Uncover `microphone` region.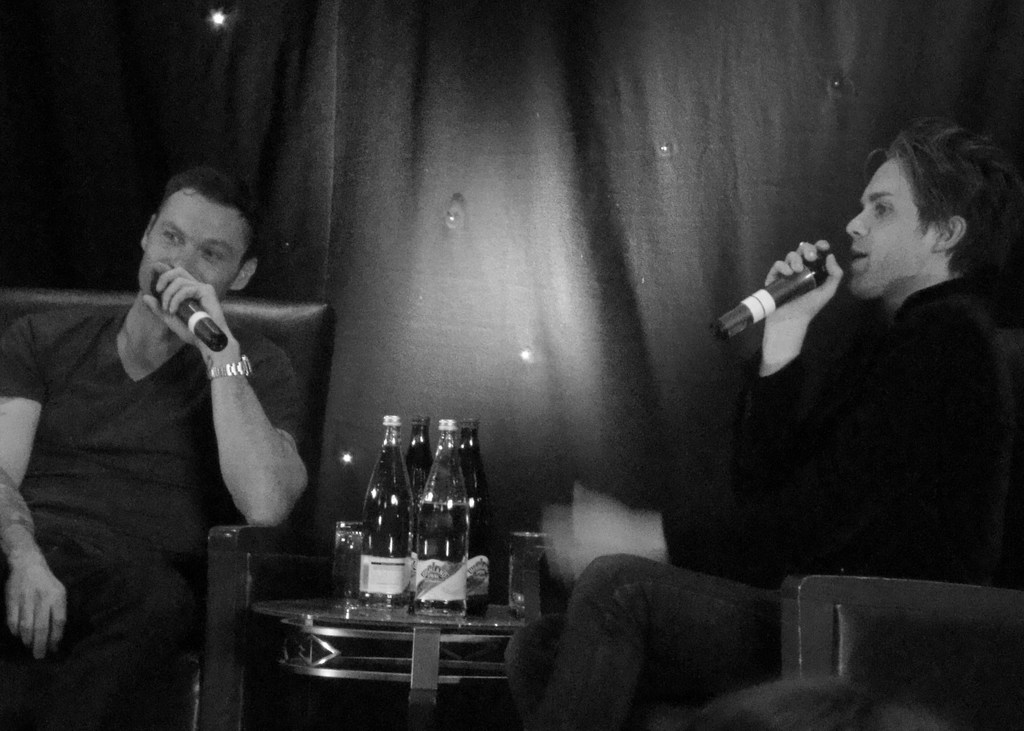
Uncovered: 715, 243, 827, 333.
